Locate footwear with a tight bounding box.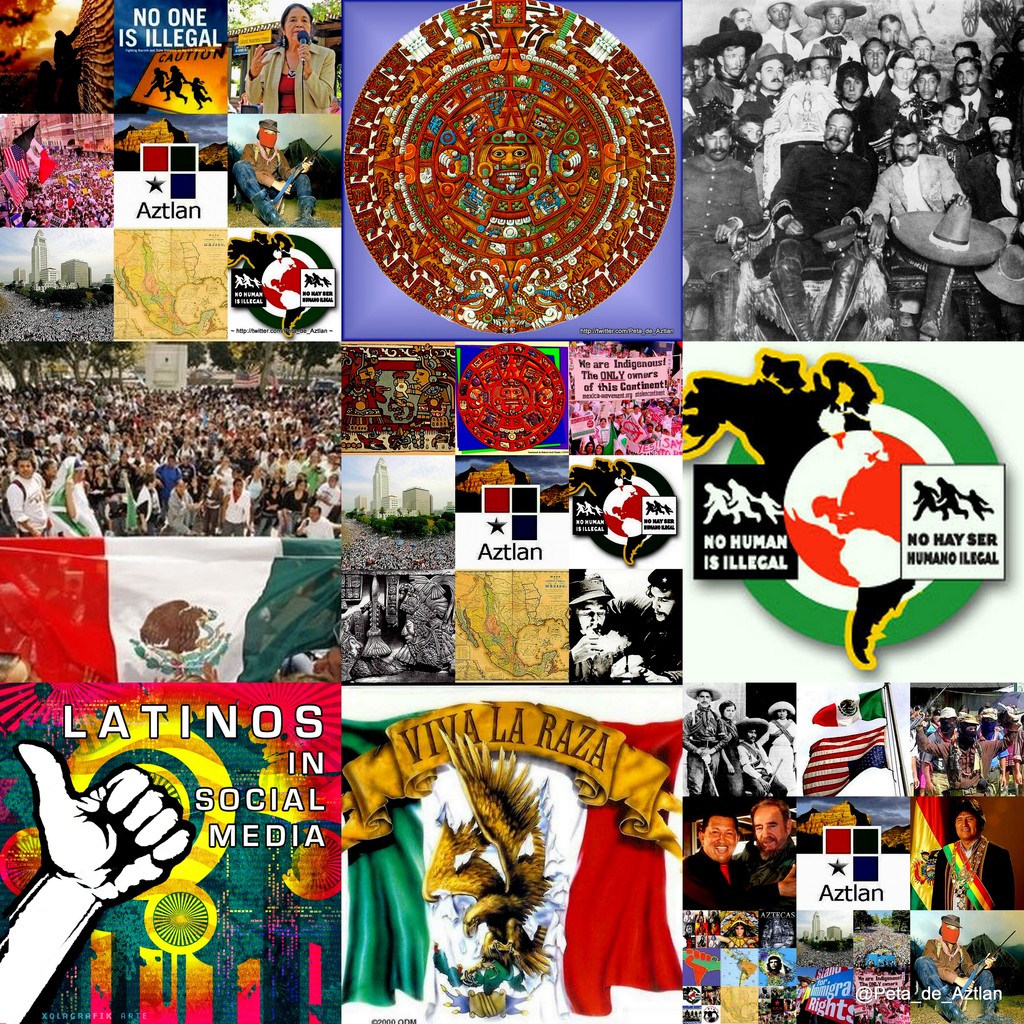
<bbox>917, 317, 938, 345</bbox>.
